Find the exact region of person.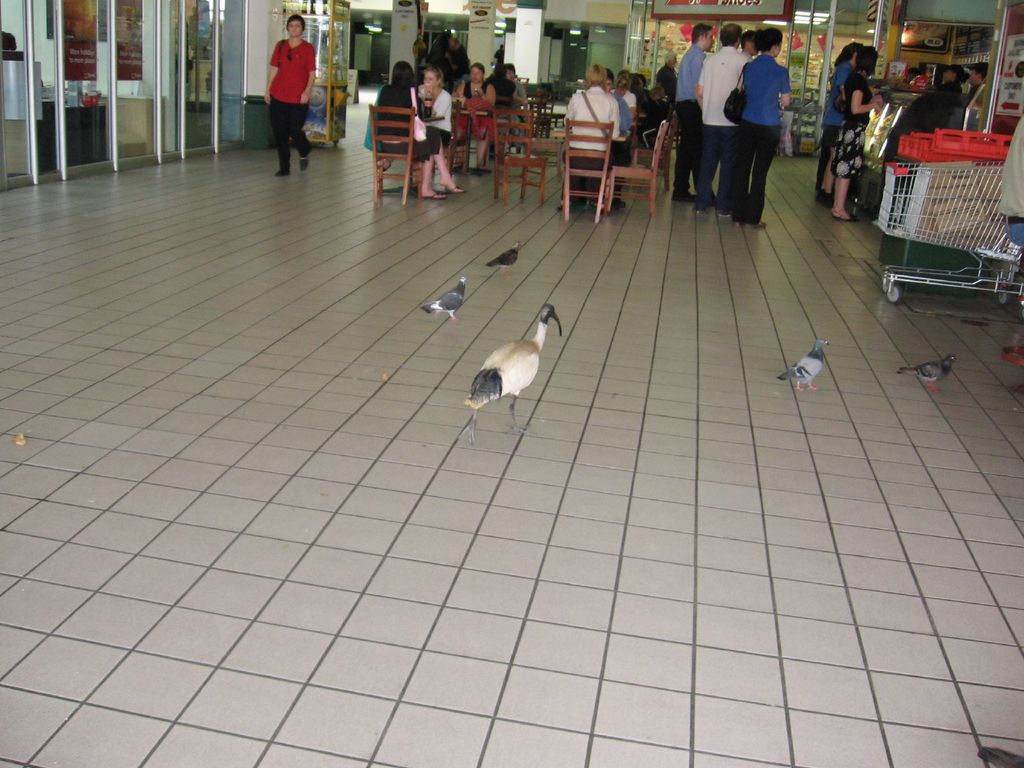
Exact region: (x1=927, y1=61, x2=966, y2=82).
